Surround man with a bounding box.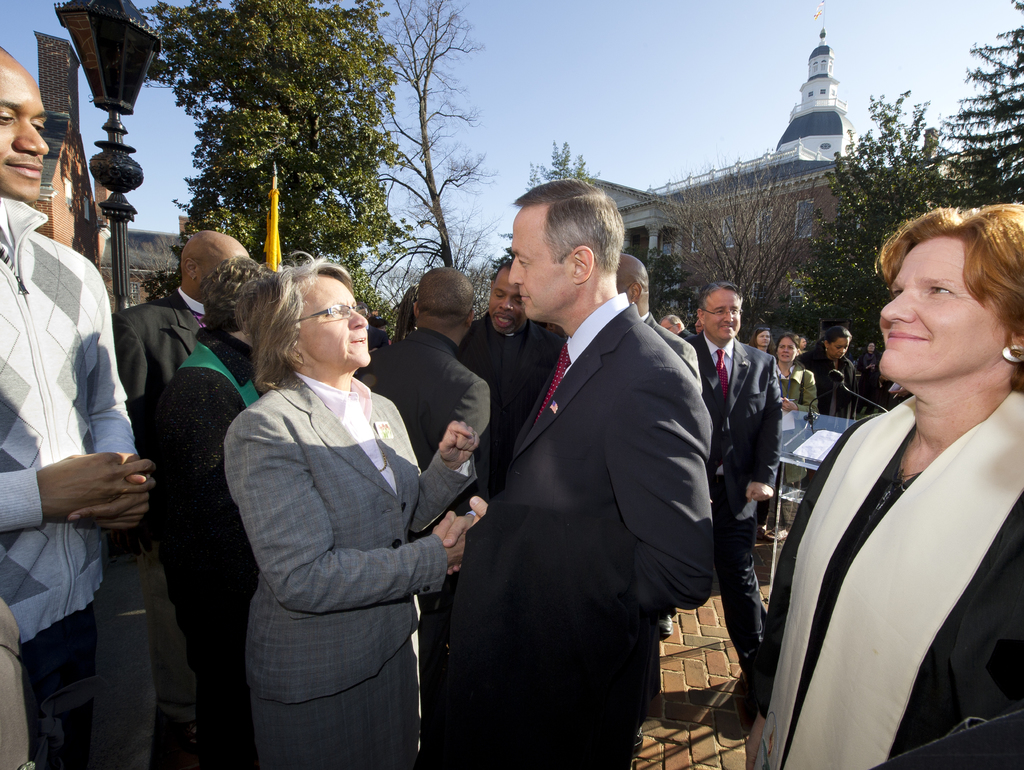
(108,229,260,766).
